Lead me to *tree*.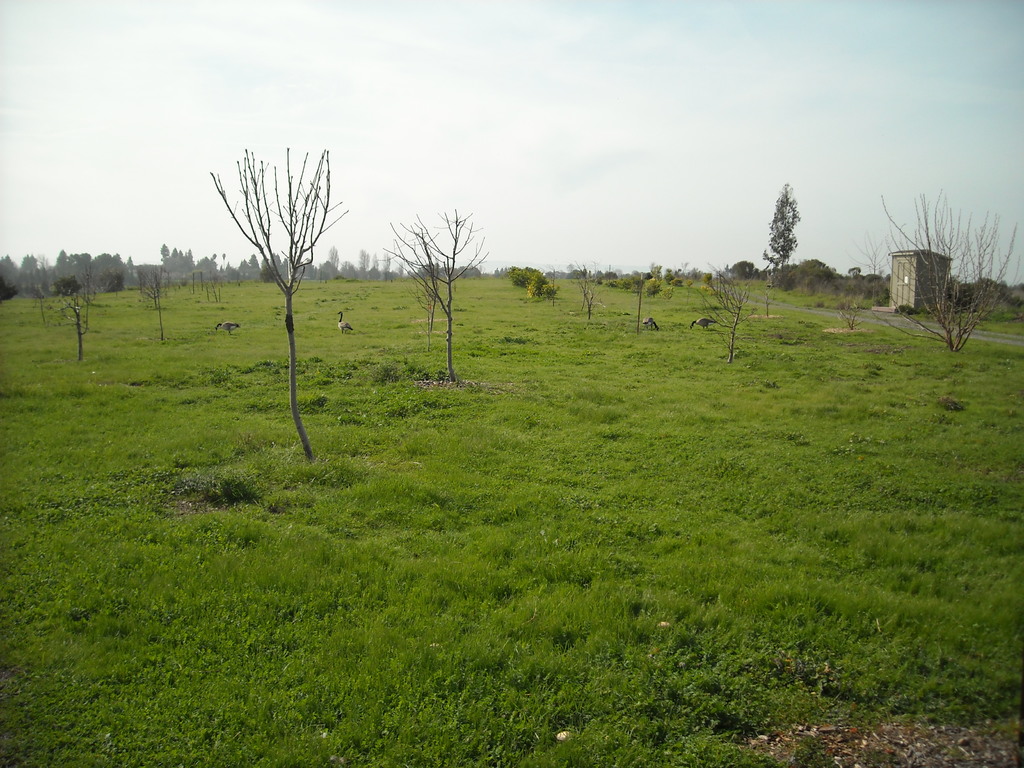
Lead to 219 106 330 446.
